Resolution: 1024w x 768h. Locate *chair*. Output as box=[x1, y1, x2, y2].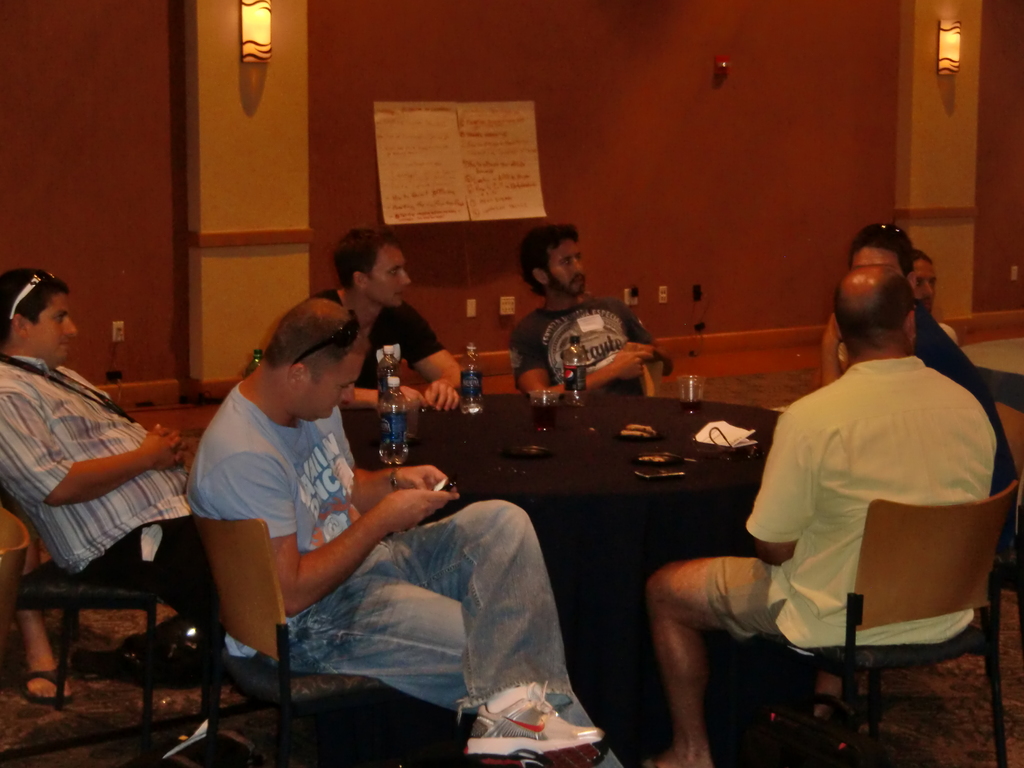
box=[15, 553, 215, 753].
